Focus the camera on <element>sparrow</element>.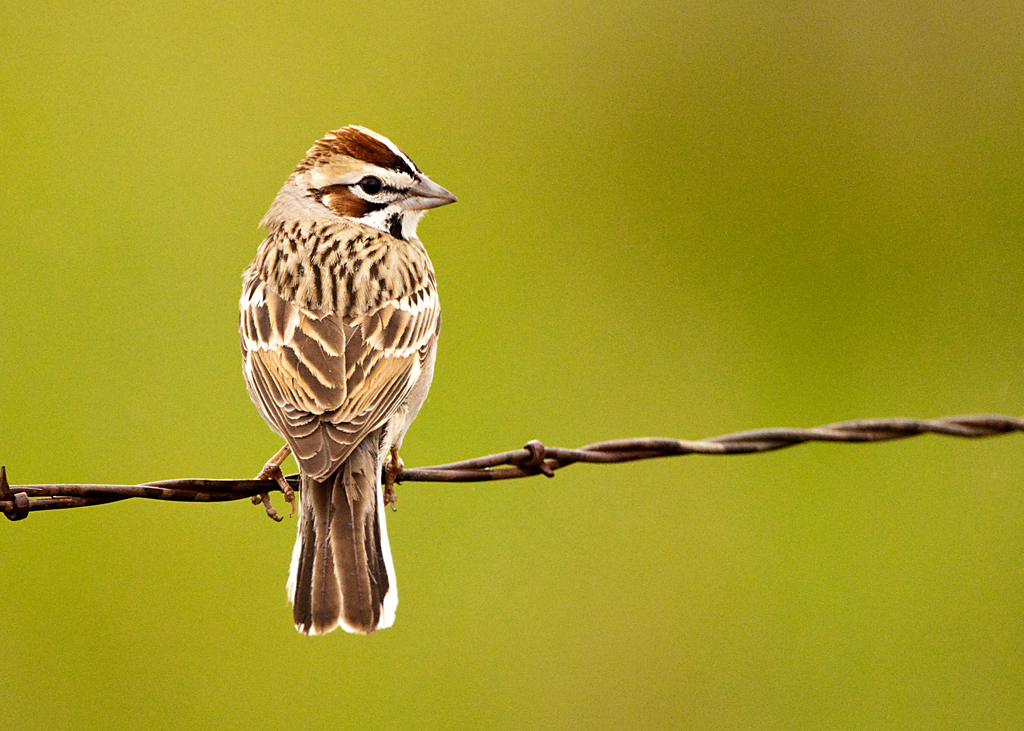
Focus region: <region>237, 124, 462, 633</region>.
